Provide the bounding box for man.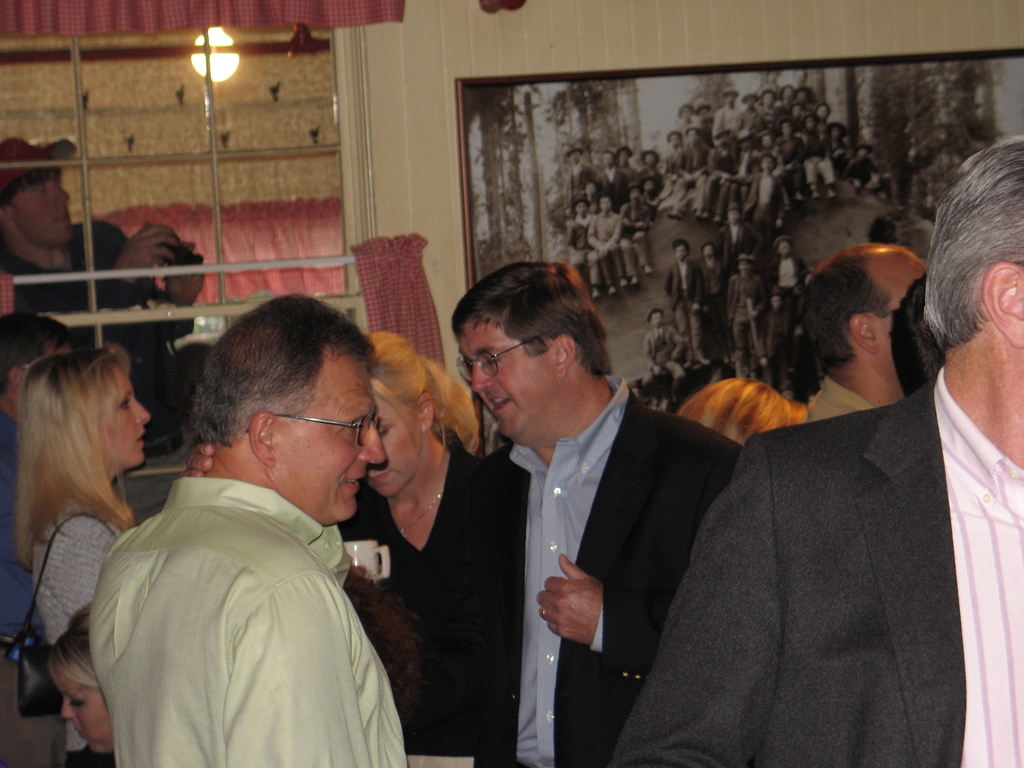
(x1=0, y1=309, x2=82, y2=767).
